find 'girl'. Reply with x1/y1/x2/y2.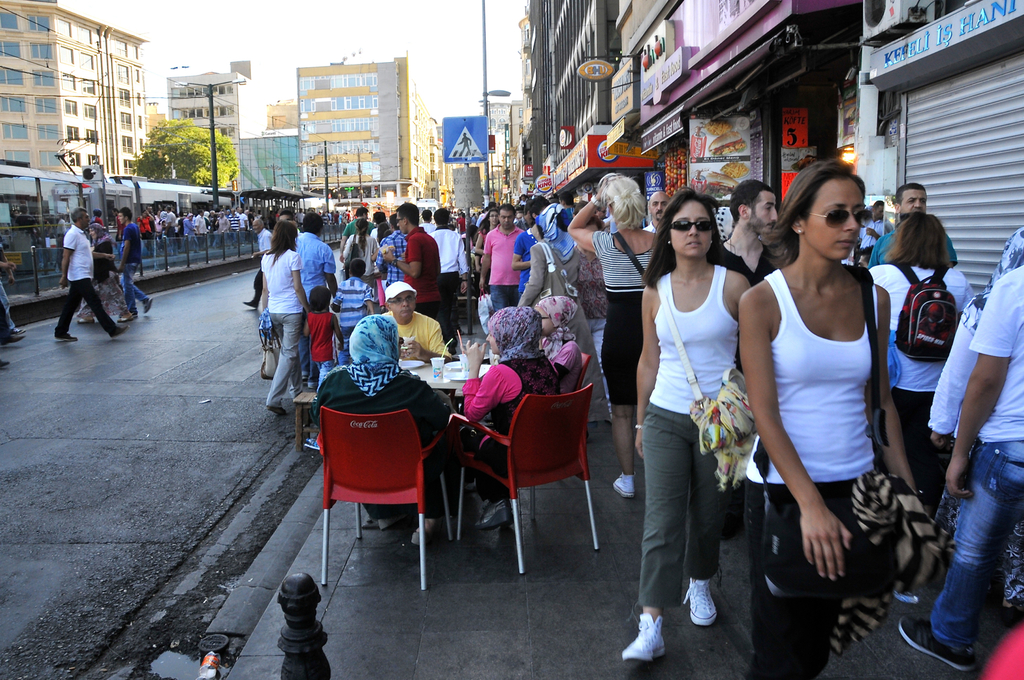
620/187/752/656.
